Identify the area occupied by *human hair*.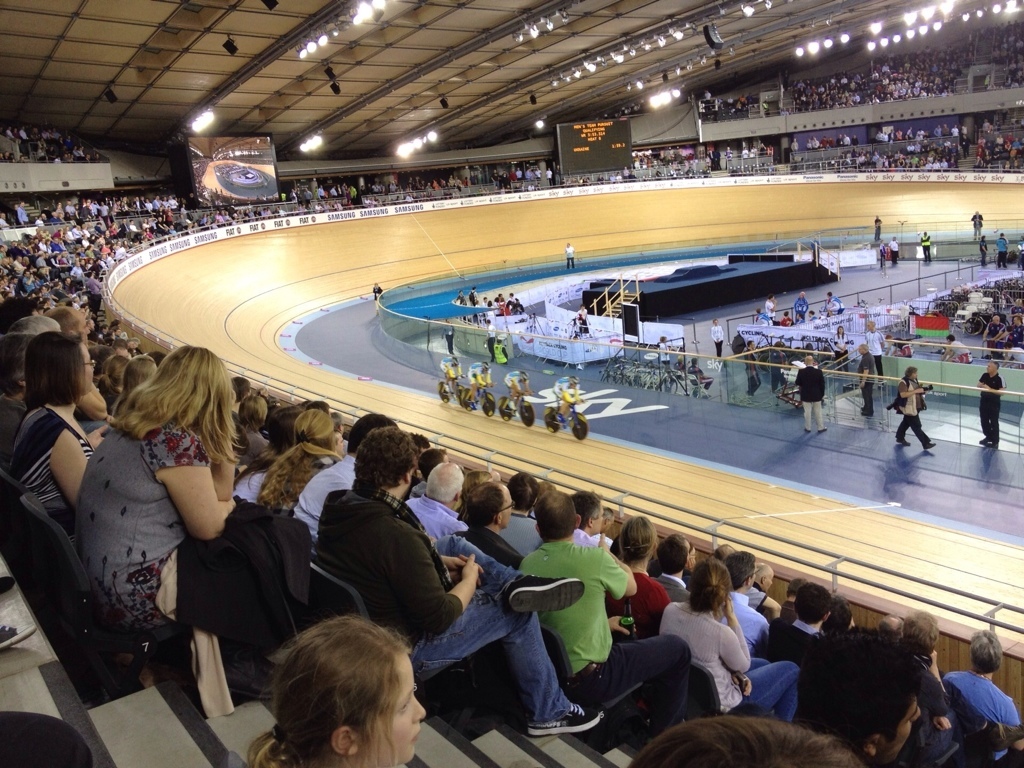
Area: [904, 364, 917, 382].
